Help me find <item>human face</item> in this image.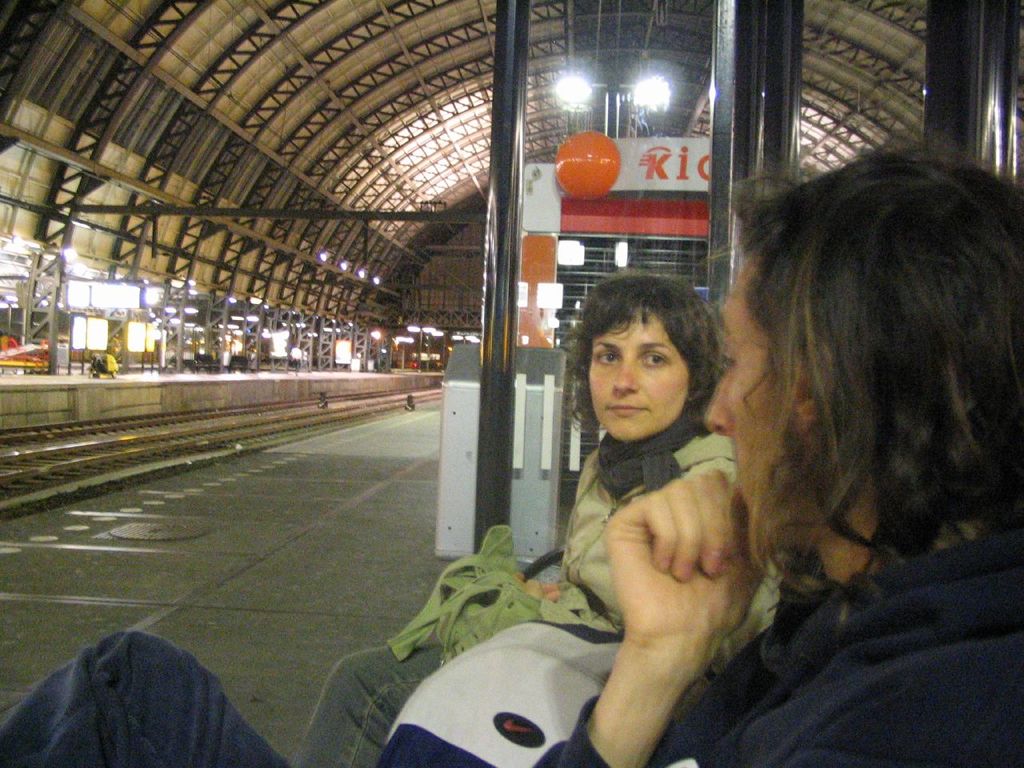
Found it: 579,313,689,445.
